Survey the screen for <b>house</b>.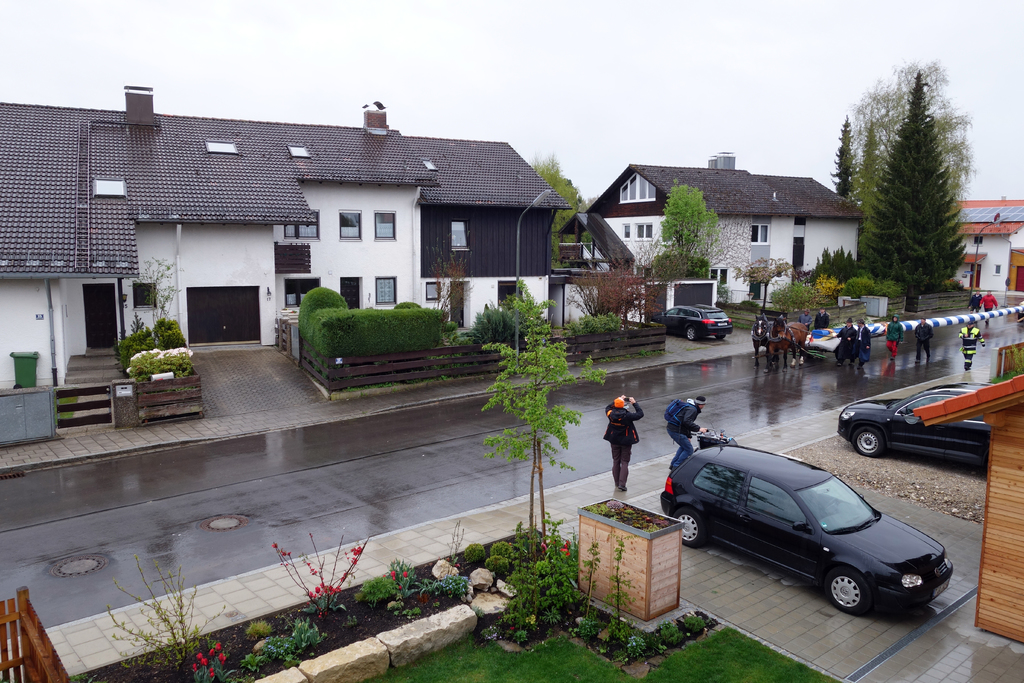
Survey found: Rect(954, 195, 1023, 292).
